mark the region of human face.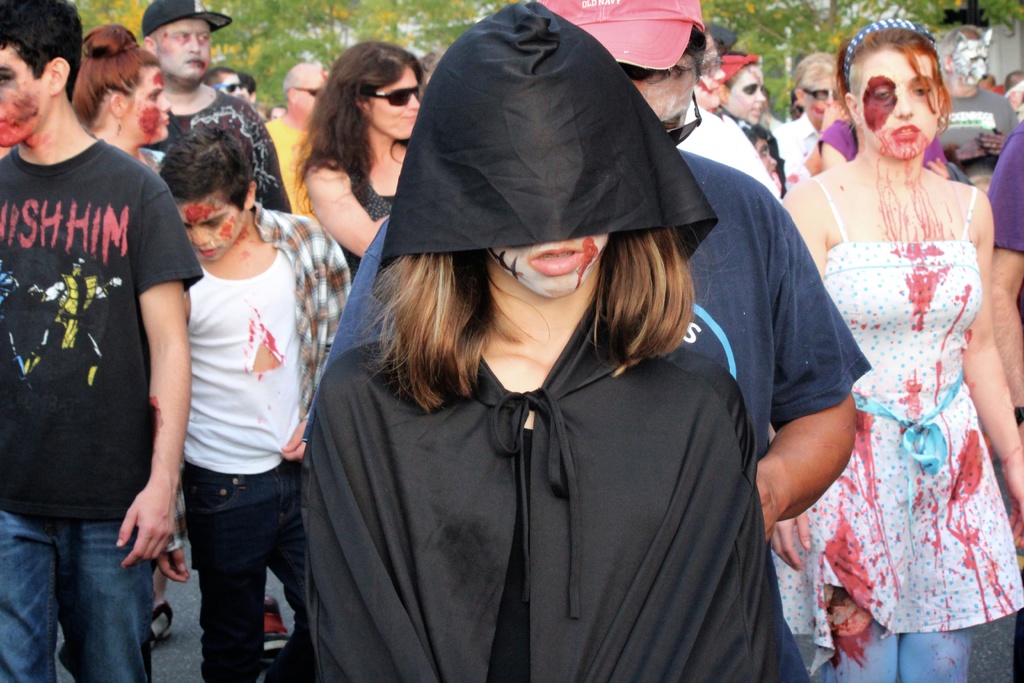
Region: bbox=[730, 67, 764, 125].
